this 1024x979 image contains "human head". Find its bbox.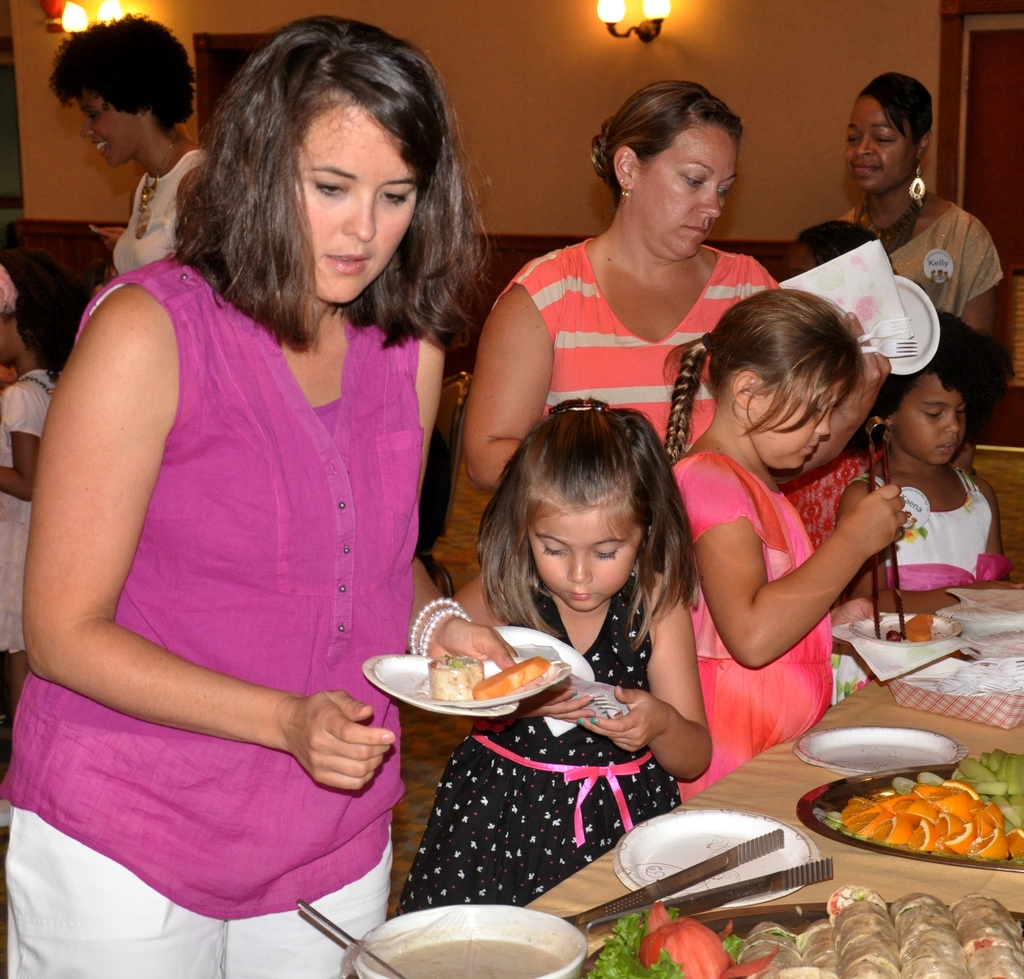
box(789, 218, 874, 280).
